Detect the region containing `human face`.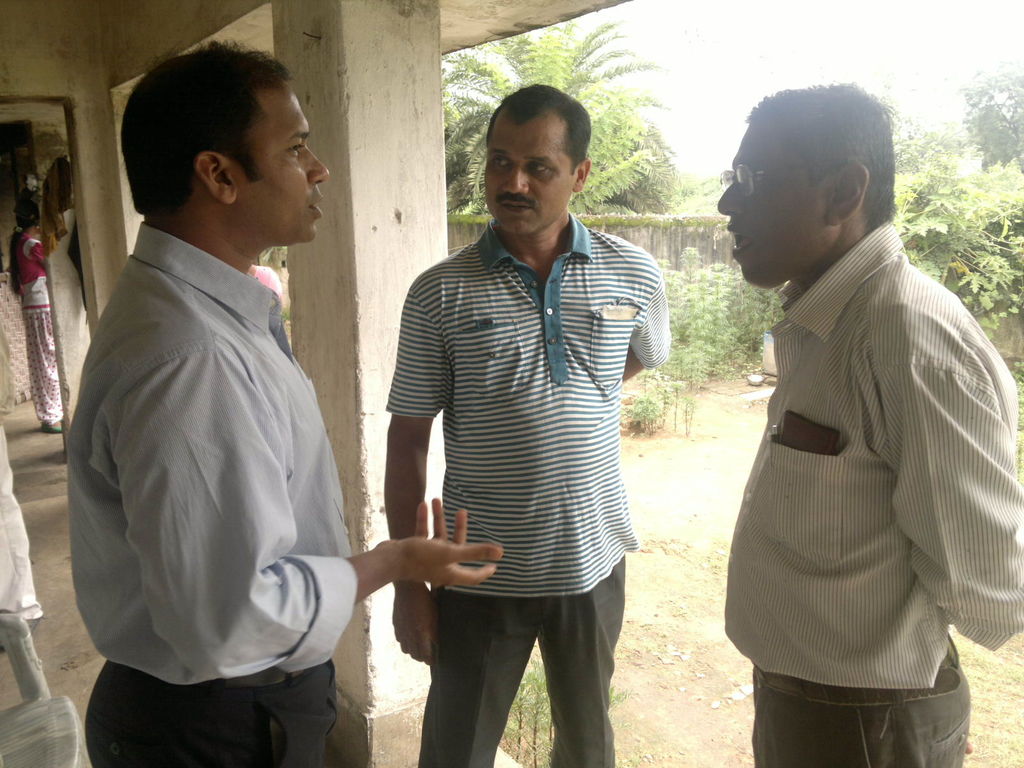
488, 108, 575, 238.
